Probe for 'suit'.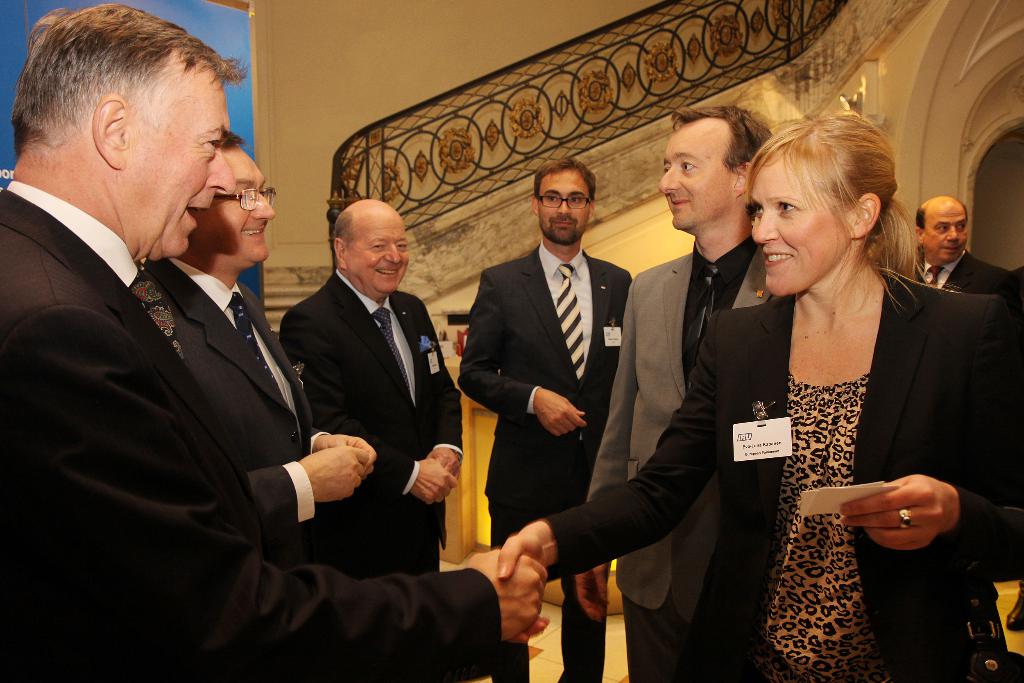
Probe result: detection(0, 177, 507, 682).
